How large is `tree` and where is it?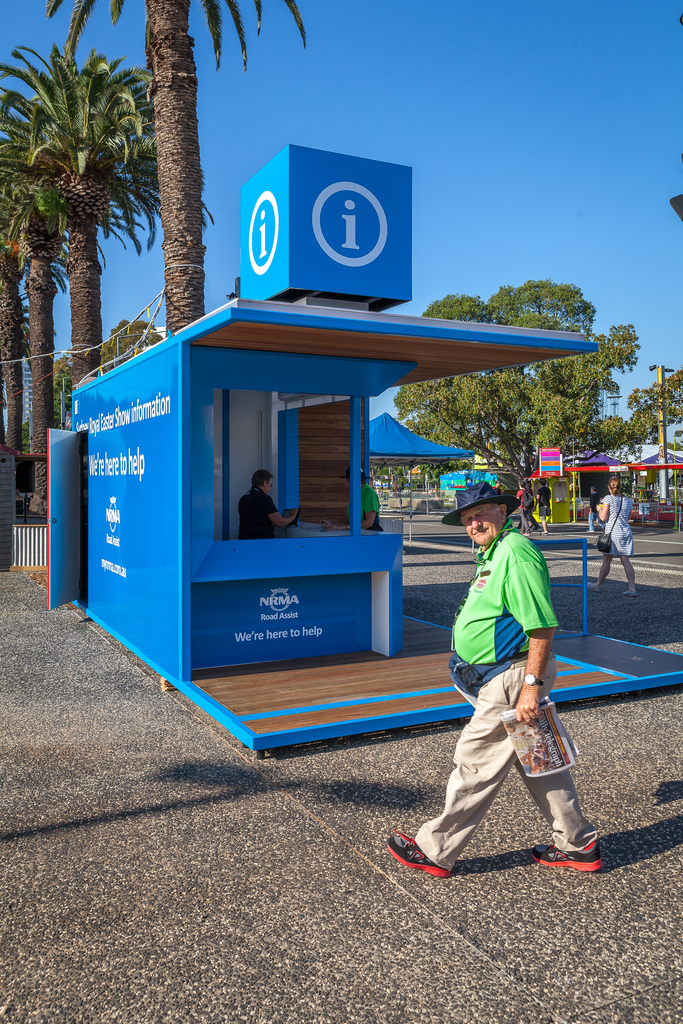
Bounding box: select_region(386, 277, 682, 529).
